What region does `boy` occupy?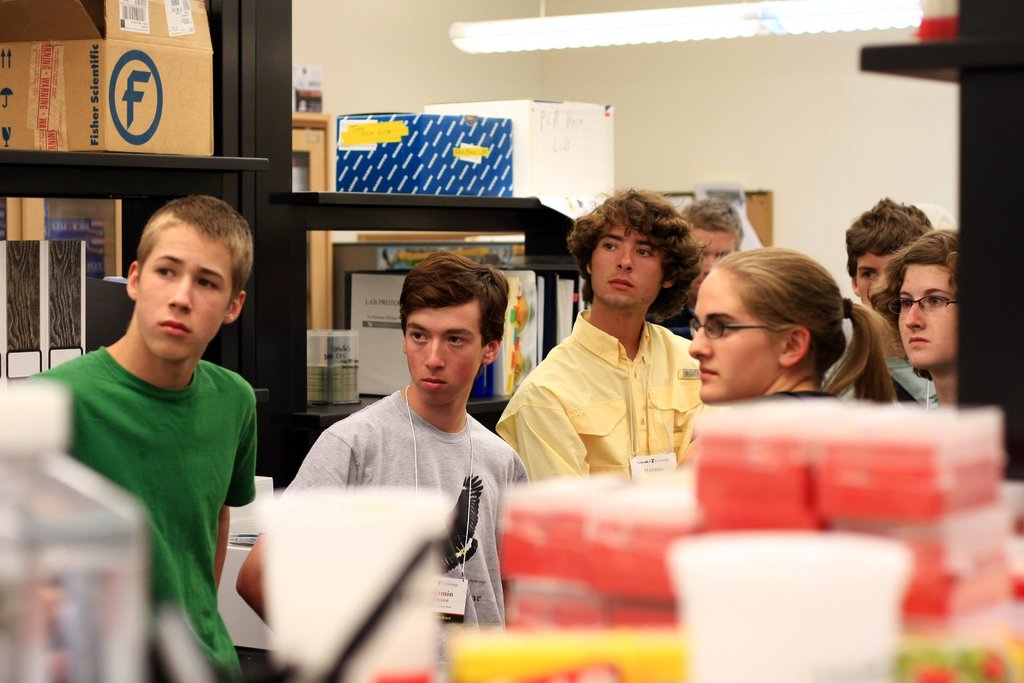
detection(235, 254, 538, 682).
